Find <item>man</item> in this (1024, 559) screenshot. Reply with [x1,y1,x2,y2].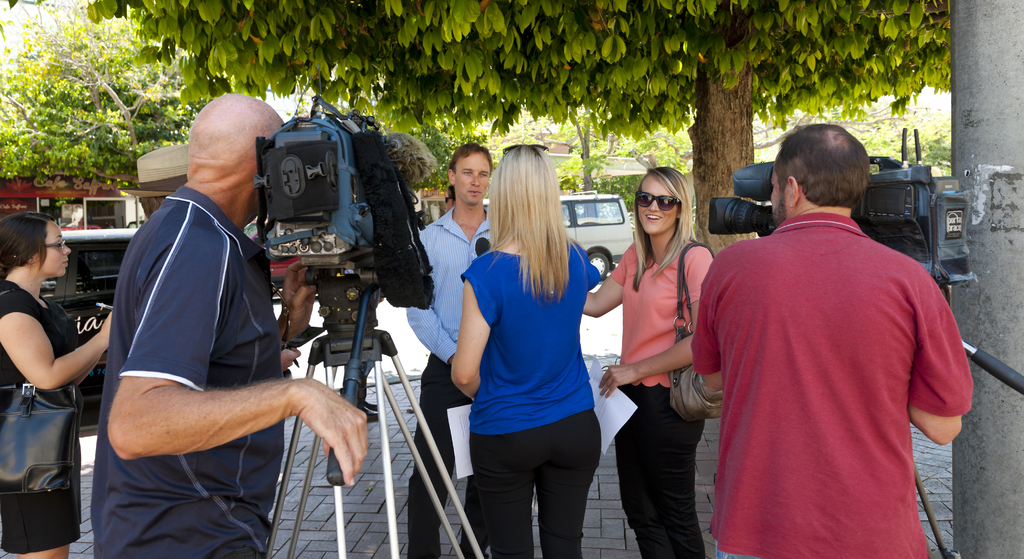
[689,112,967,549].
